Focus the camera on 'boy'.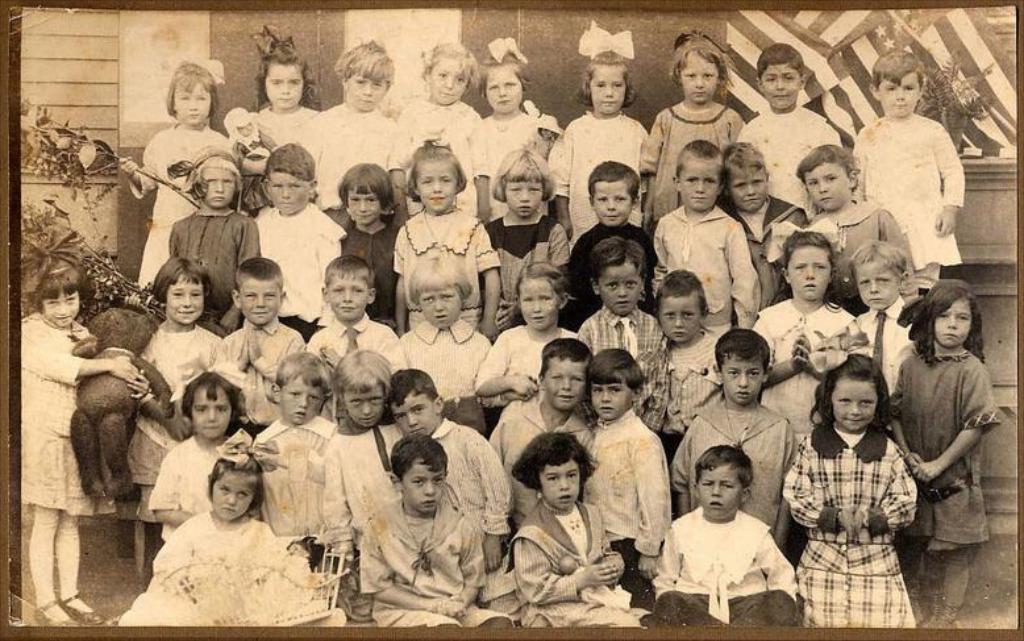
Focus region: x1=363, y1=433, x2=515, y2=629.
